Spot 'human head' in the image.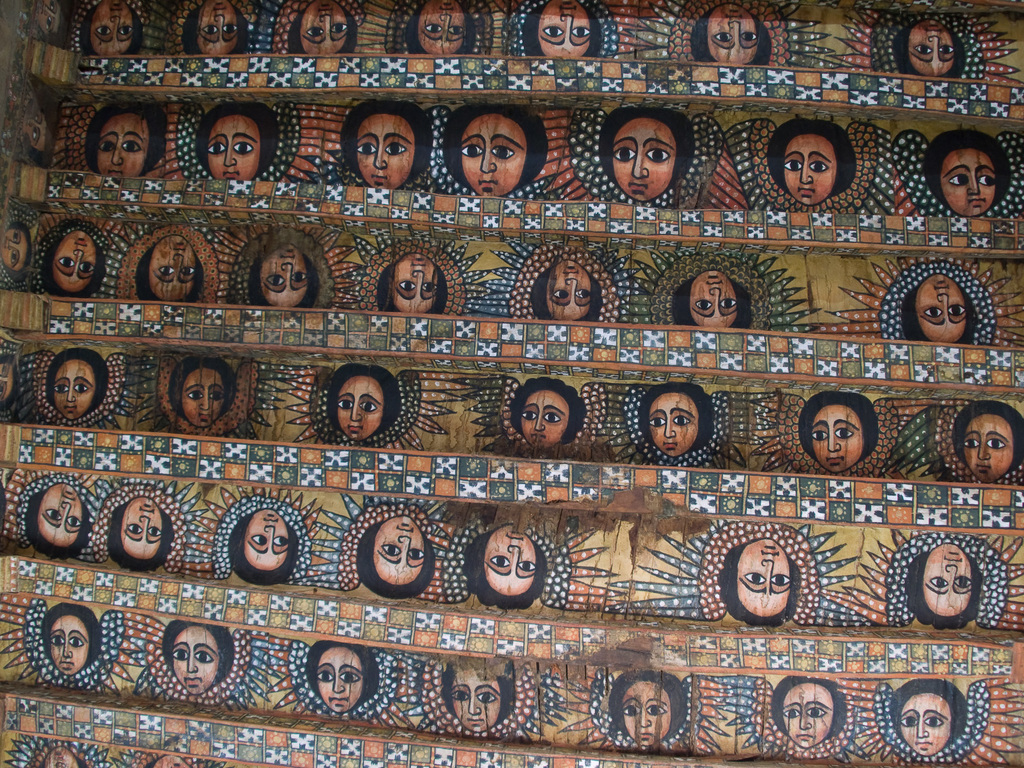
'human head' found at 163 618 236 694.
